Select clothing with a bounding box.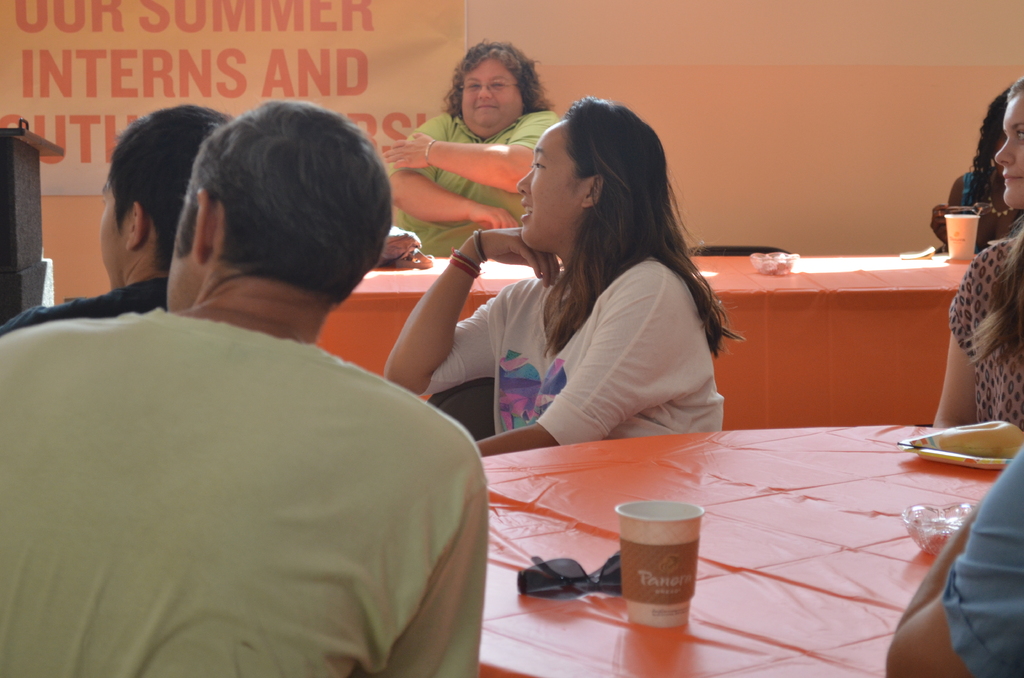
select_region(21, 239, 493, 674).
